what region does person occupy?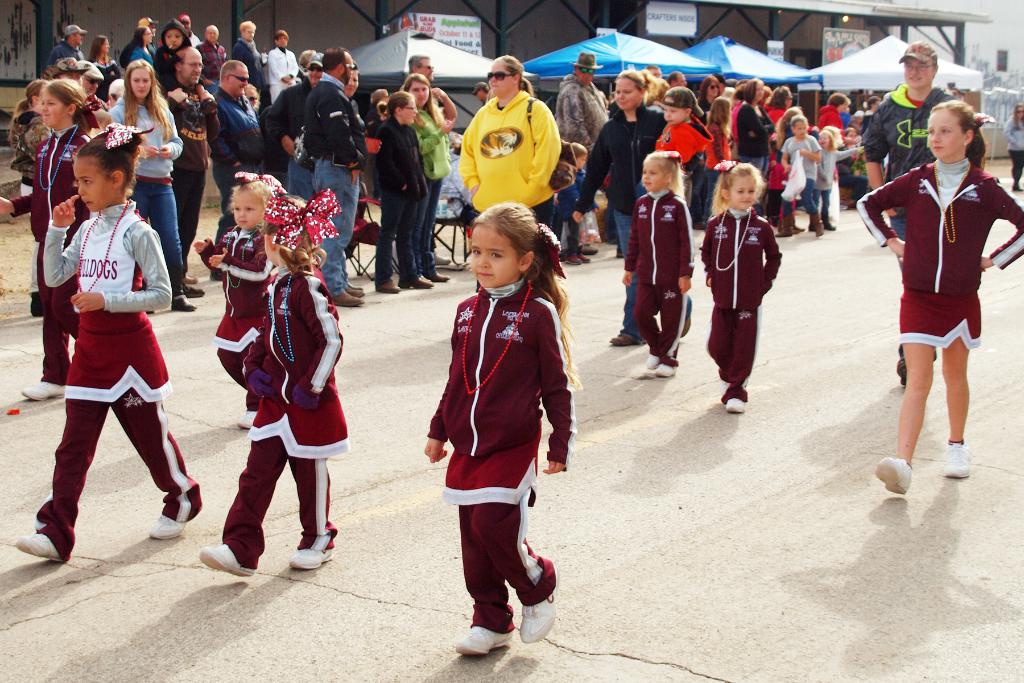
(200,21,228,56).
